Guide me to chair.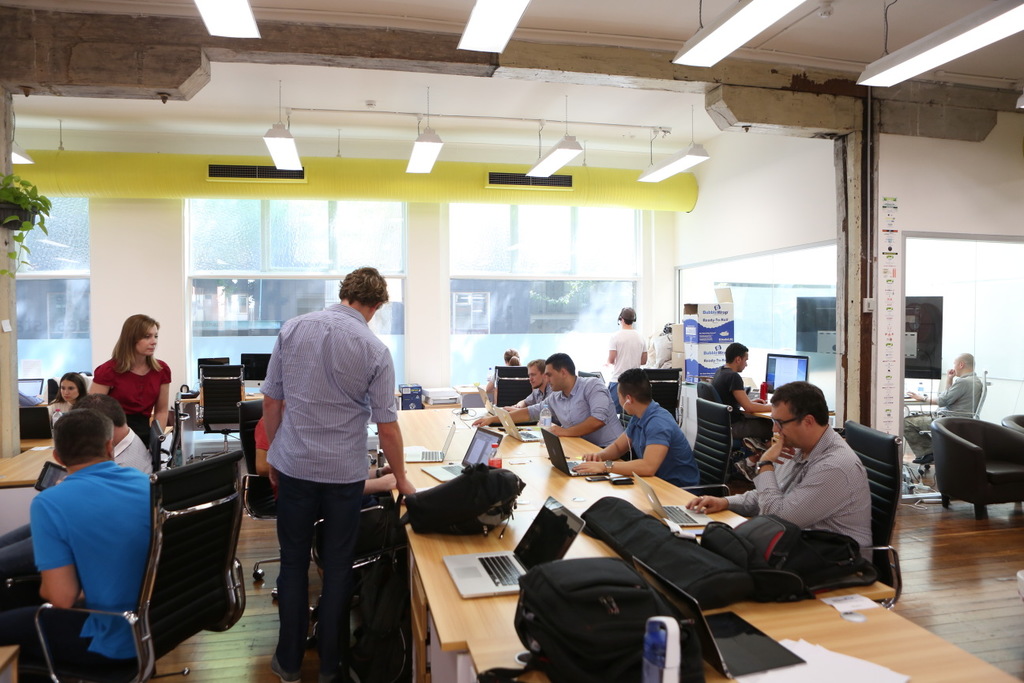
Guidance: x1=651 y1=370 x2=683 y2=421.
